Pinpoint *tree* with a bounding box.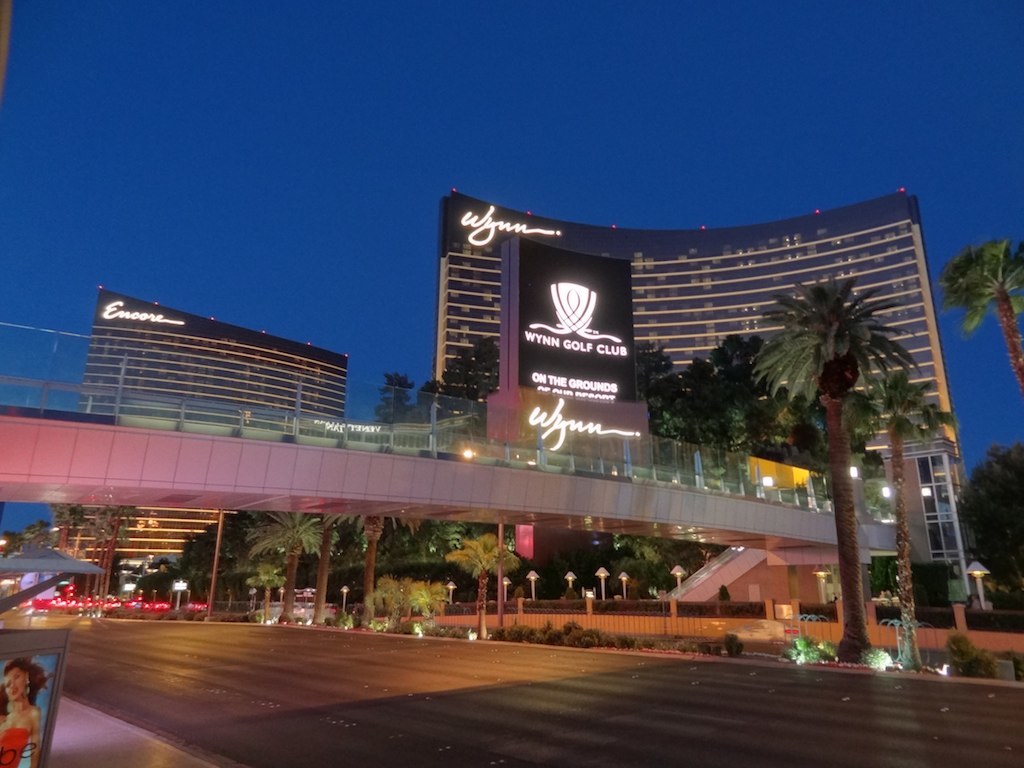
rect(0, 523, 60, 554).
